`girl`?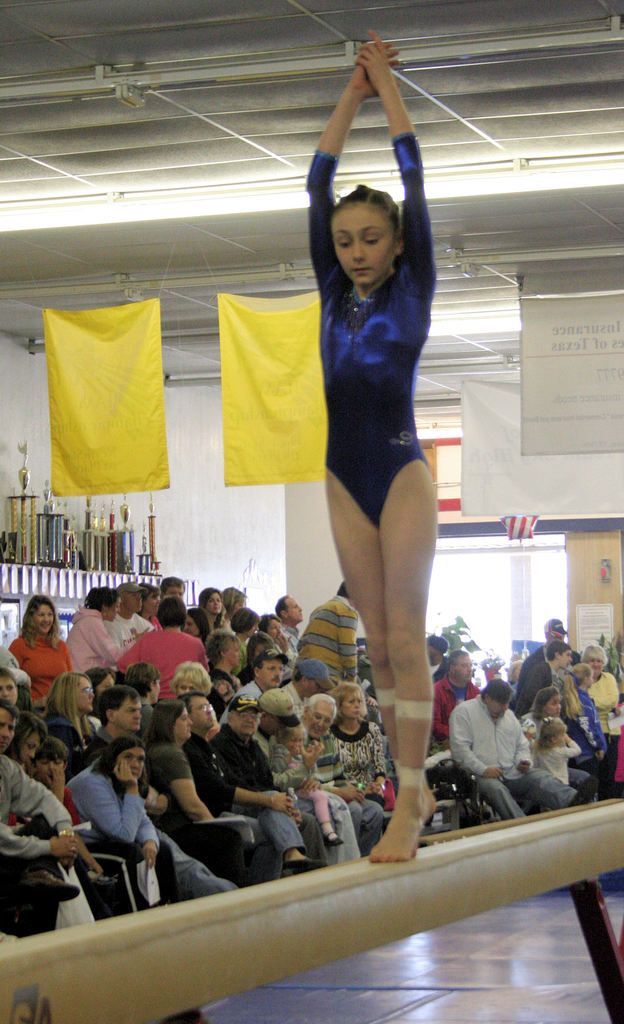
x1=302 y1=30 x2=437 y2=862
